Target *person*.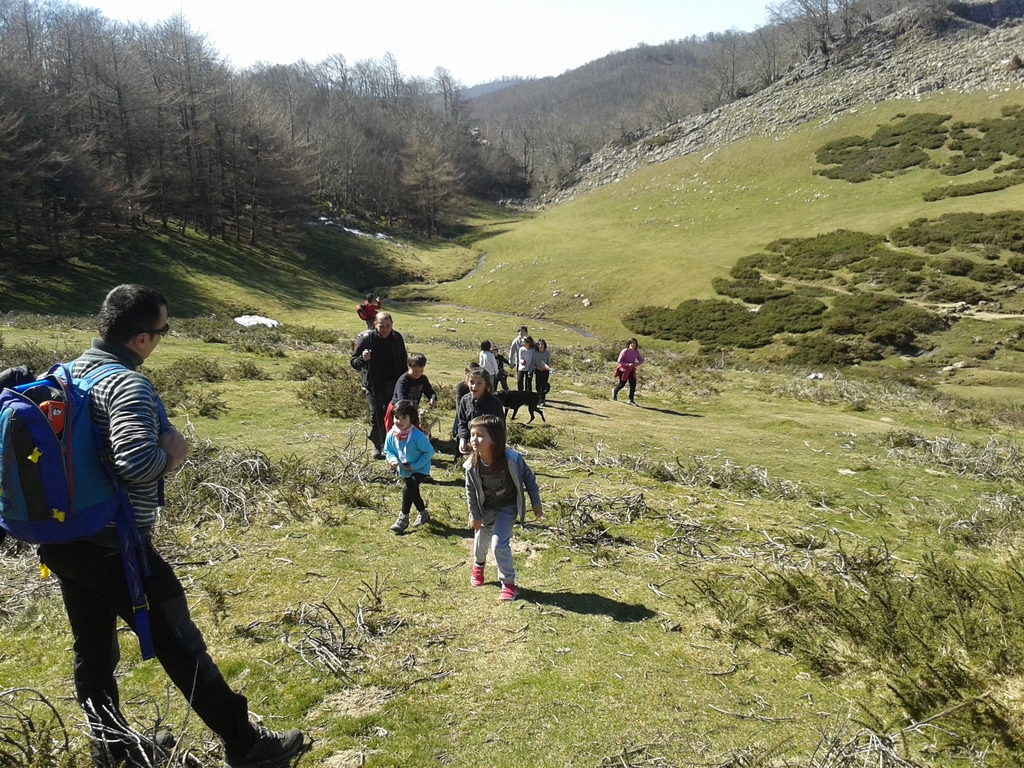
Target region: x1=36 y1=284 x2=307 y2=767.
